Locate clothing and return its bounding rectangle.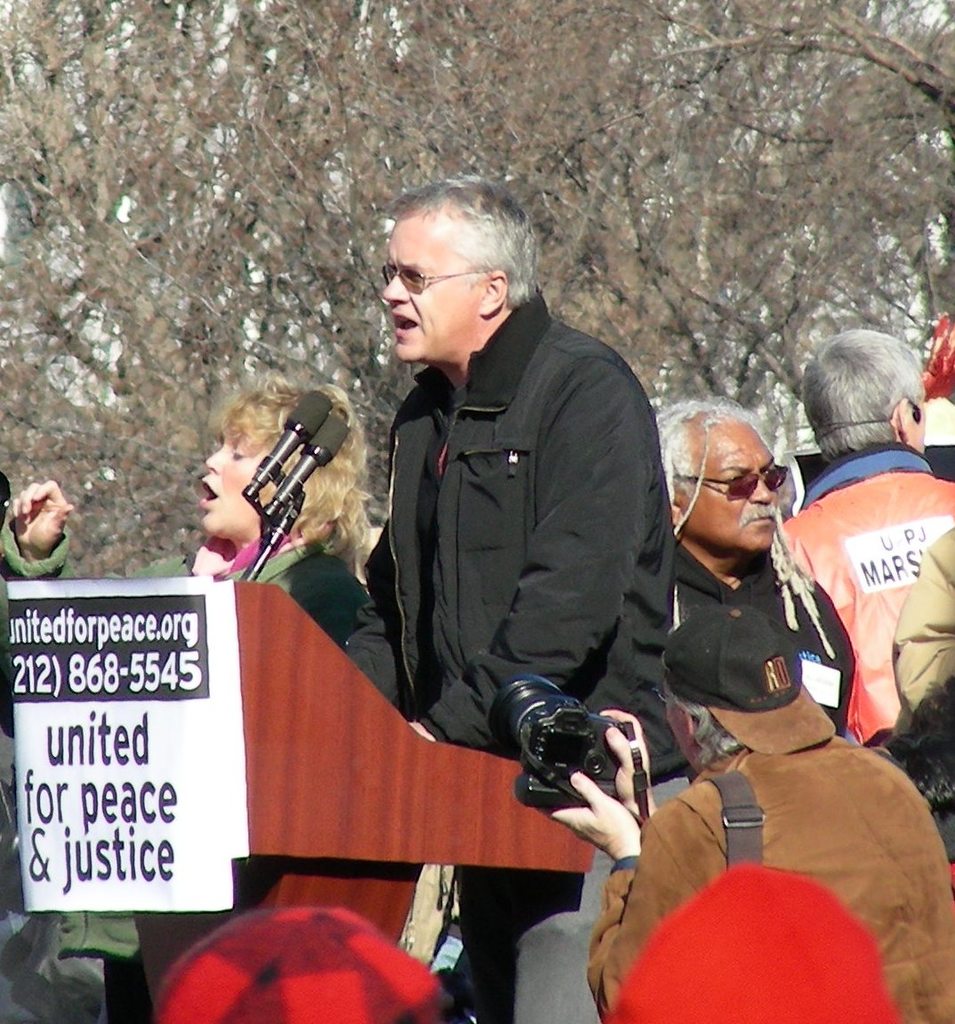
bbox=(329, 290, 686, 1005).
